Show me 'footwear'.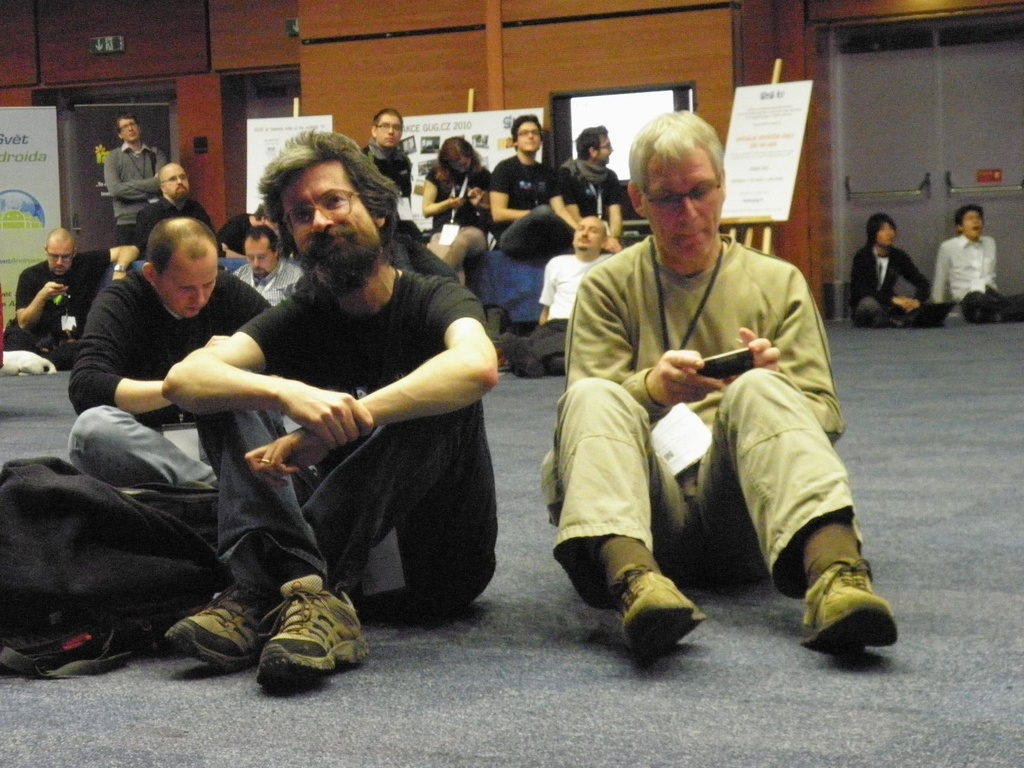
'footwear' is here: box=[248, 588, 348, 685].
